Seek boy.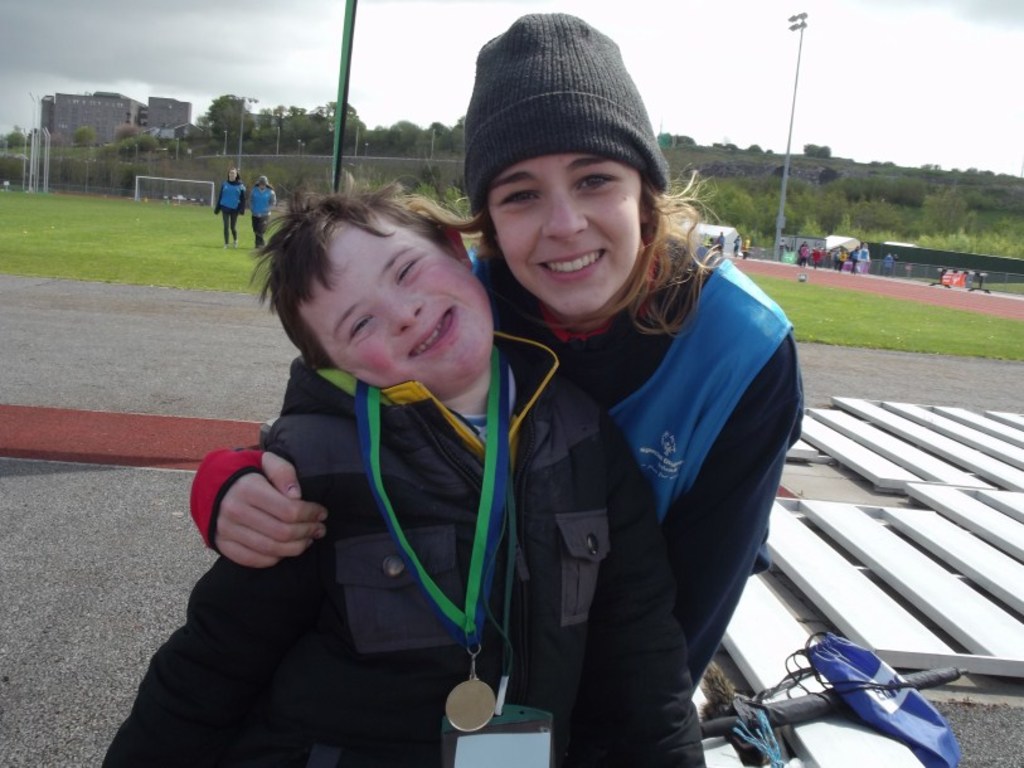
[198, 170, 543, 725].
